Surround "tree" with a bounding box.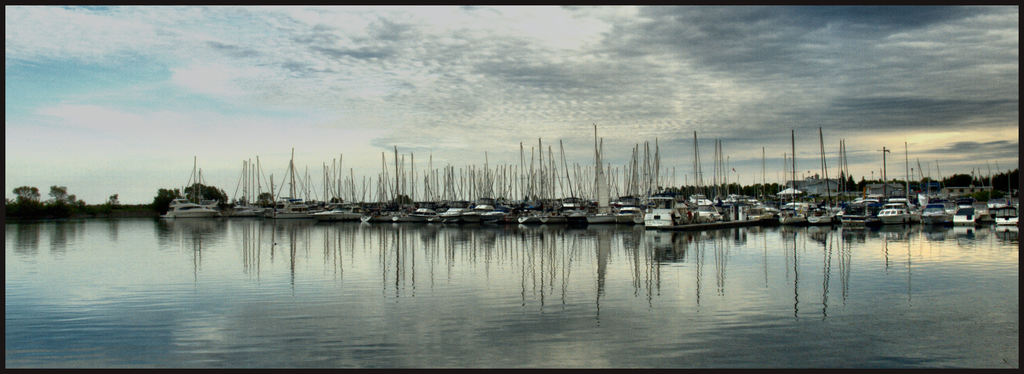
[x1=48, y1=174, x2=73, y2=212].
